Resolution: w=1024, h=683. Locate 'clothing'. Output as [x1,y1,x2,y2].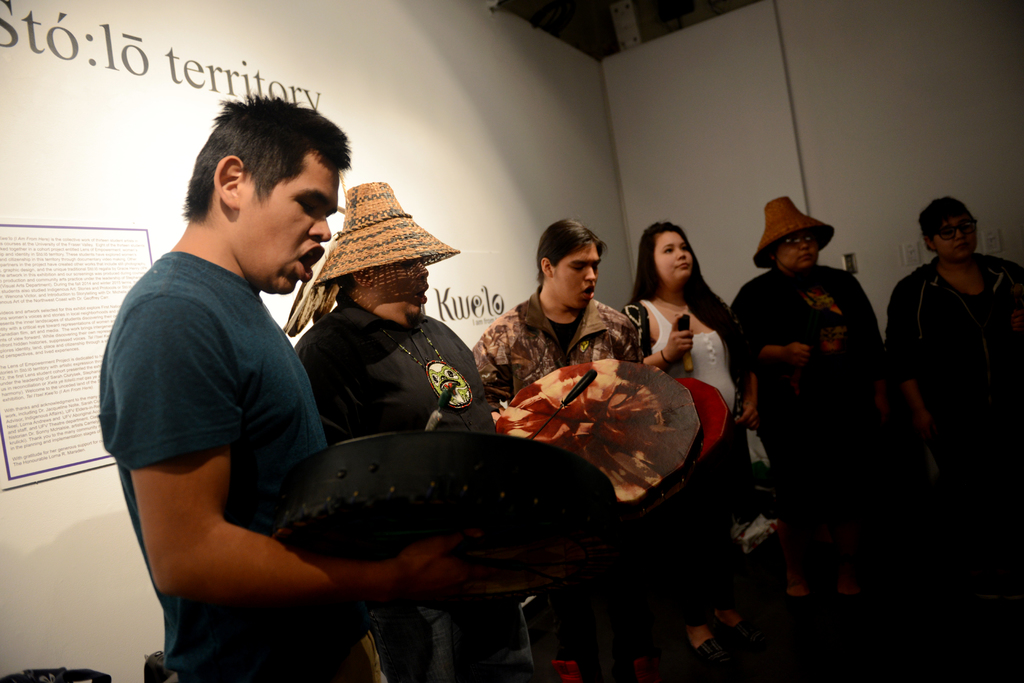
[883,255,1023,447].
